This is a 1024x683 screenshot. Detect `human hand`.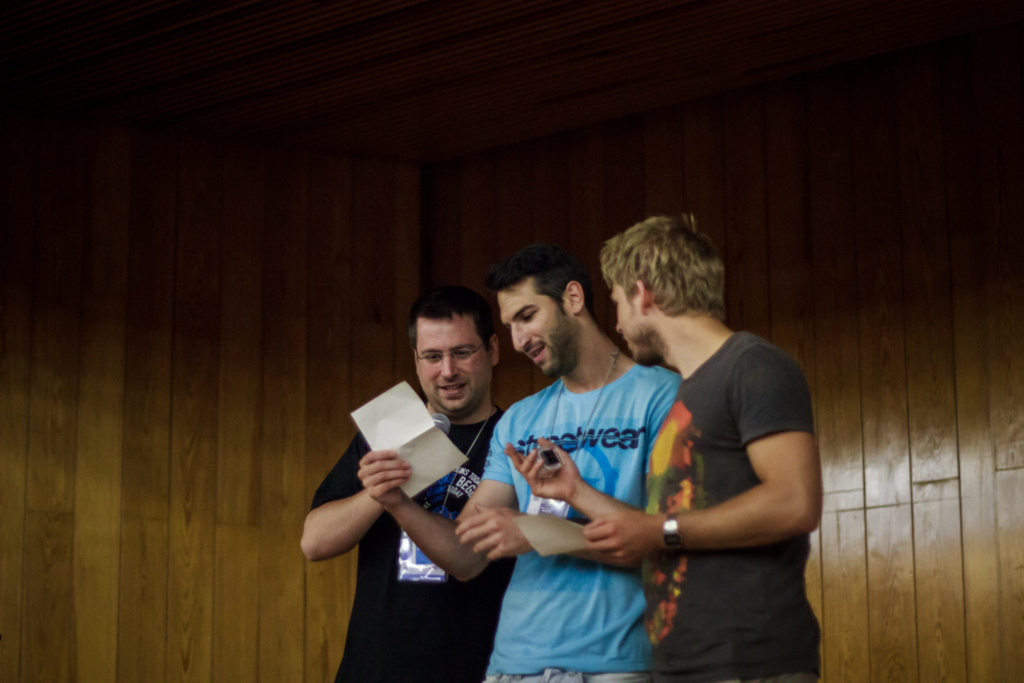
<bbox>455, 489, 527, 582</bbox>.
